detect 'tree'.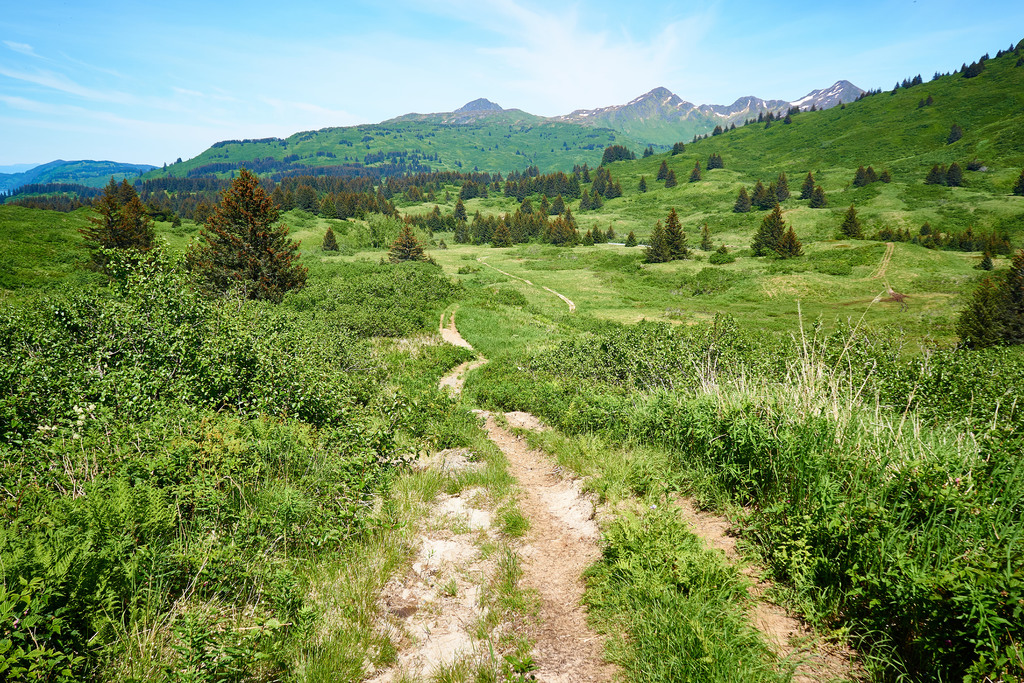
Detected at crop(945, 167, 963, 188).
